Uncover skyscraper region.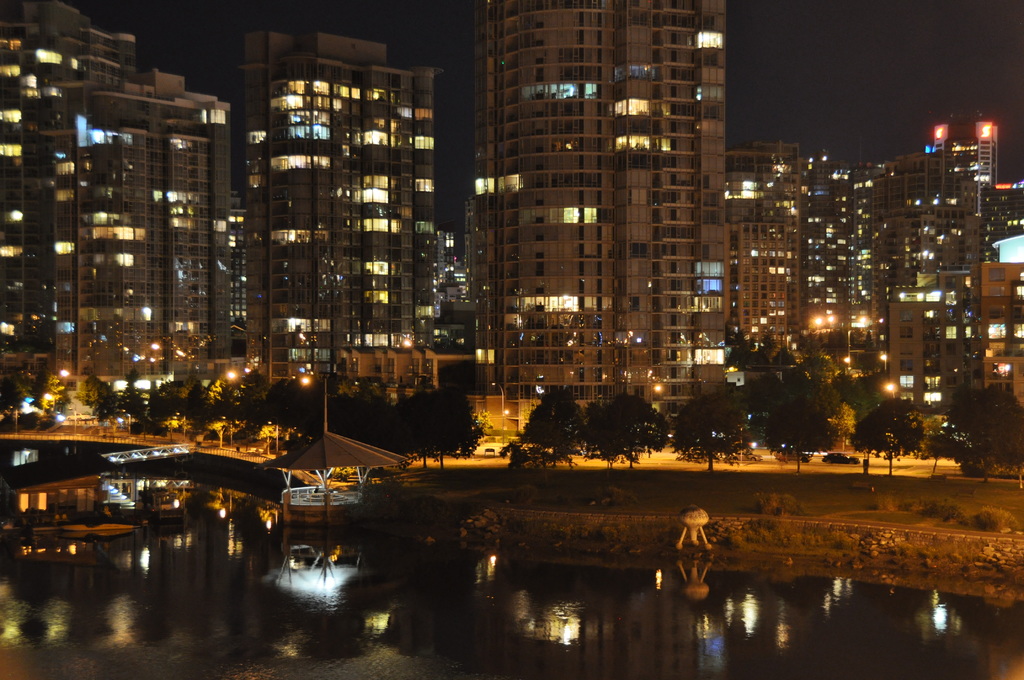
Uncovered: <region>451, 13, 765, 451</region>.
